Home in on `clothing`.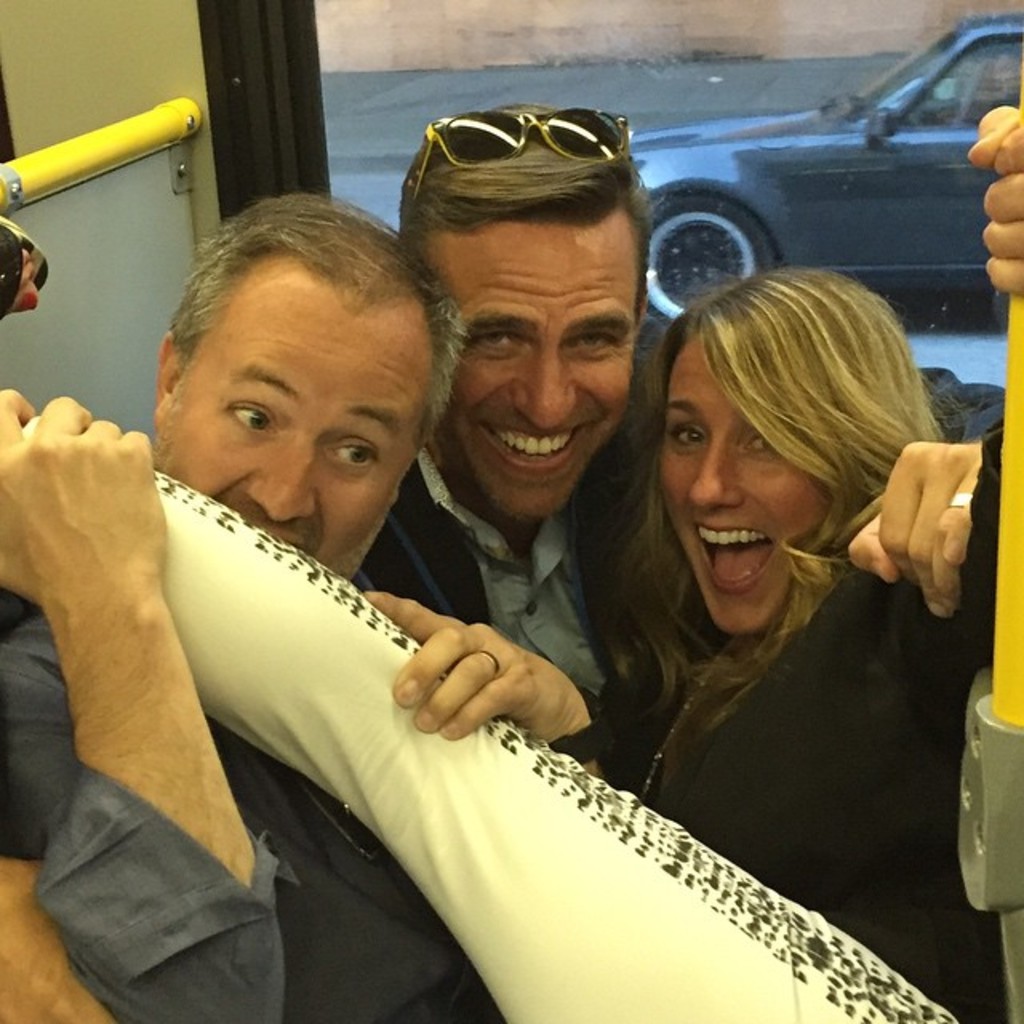
Homed in at crop(365, 429, 677, 840).
